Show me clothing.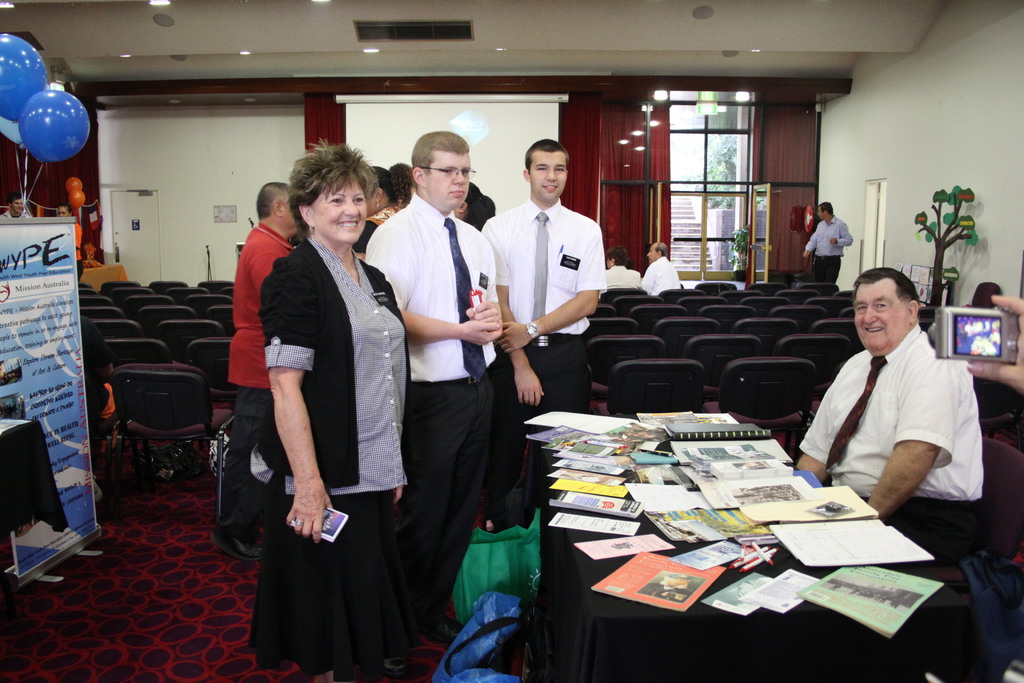
clothing is here: 806/213/852/284.
